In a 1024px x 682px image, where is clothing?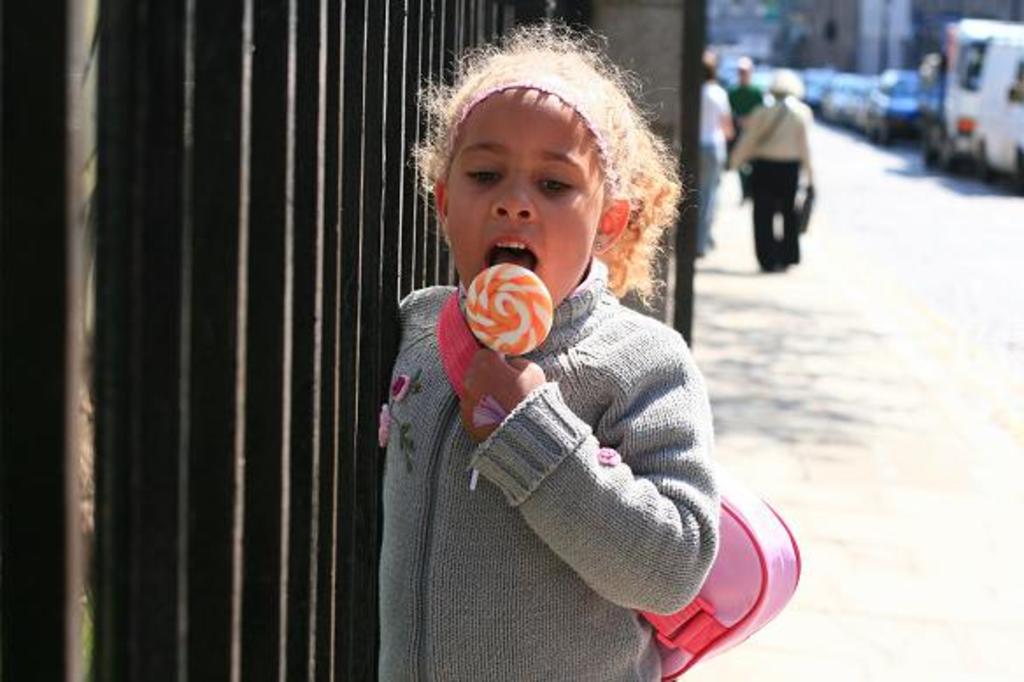
bbox=(693, 84, 735, 252).
